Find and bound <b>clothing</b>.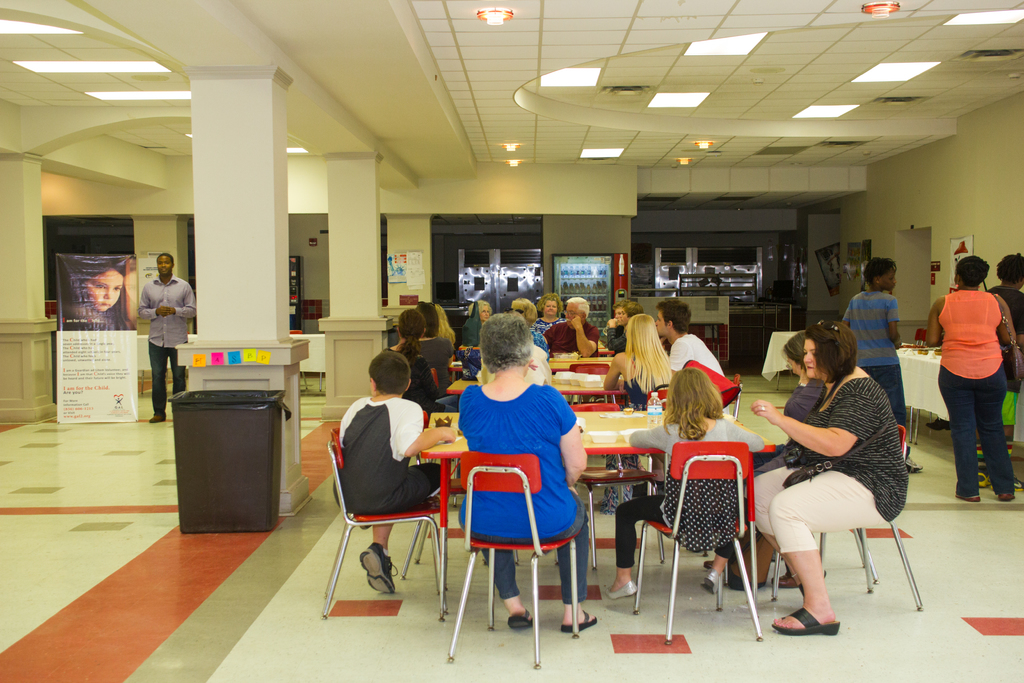
Bound: [629,353,666,407].
